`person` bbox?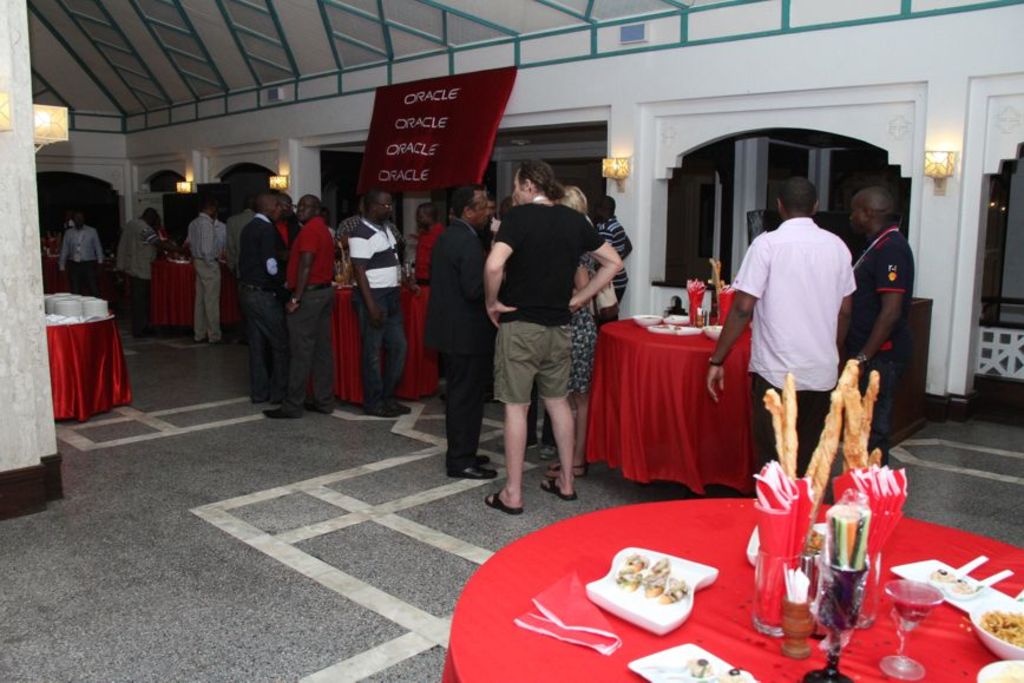
(517,379,560,457)
